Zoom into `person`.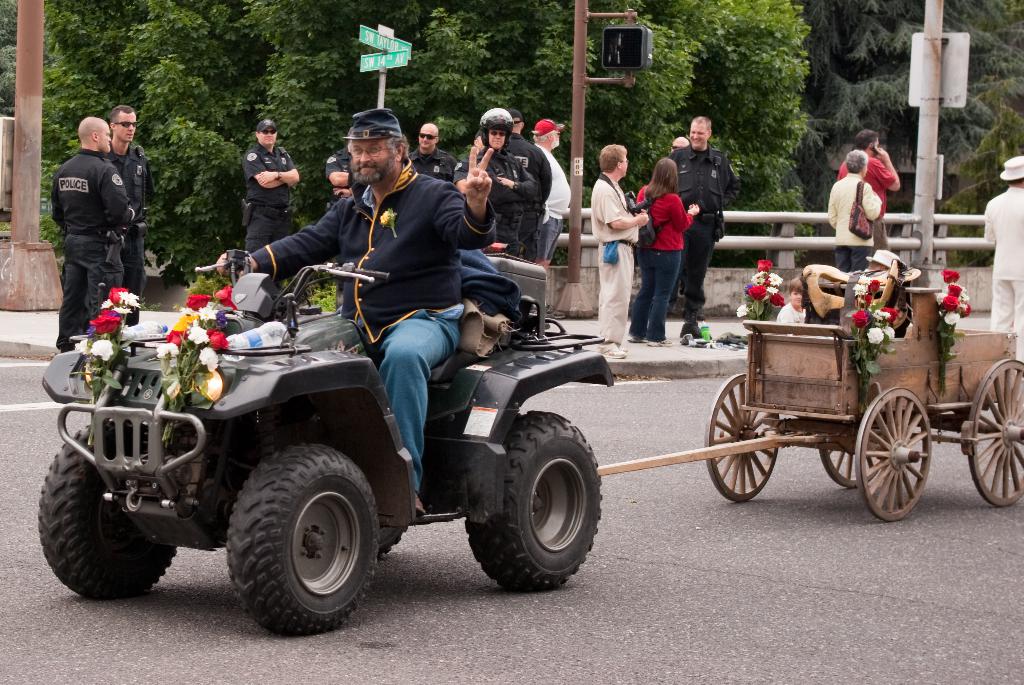
Zoom target: box=[326, 120, 368, 316].
